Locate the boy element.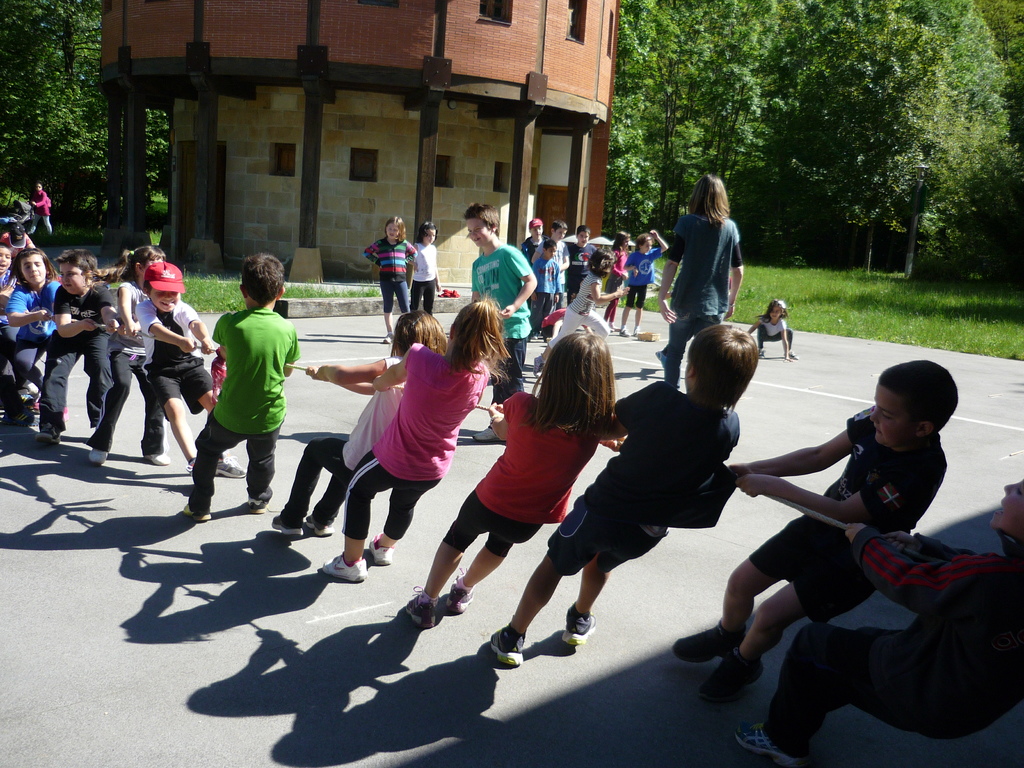
Element bbox: bbox=[182, 252, 300, 524].
